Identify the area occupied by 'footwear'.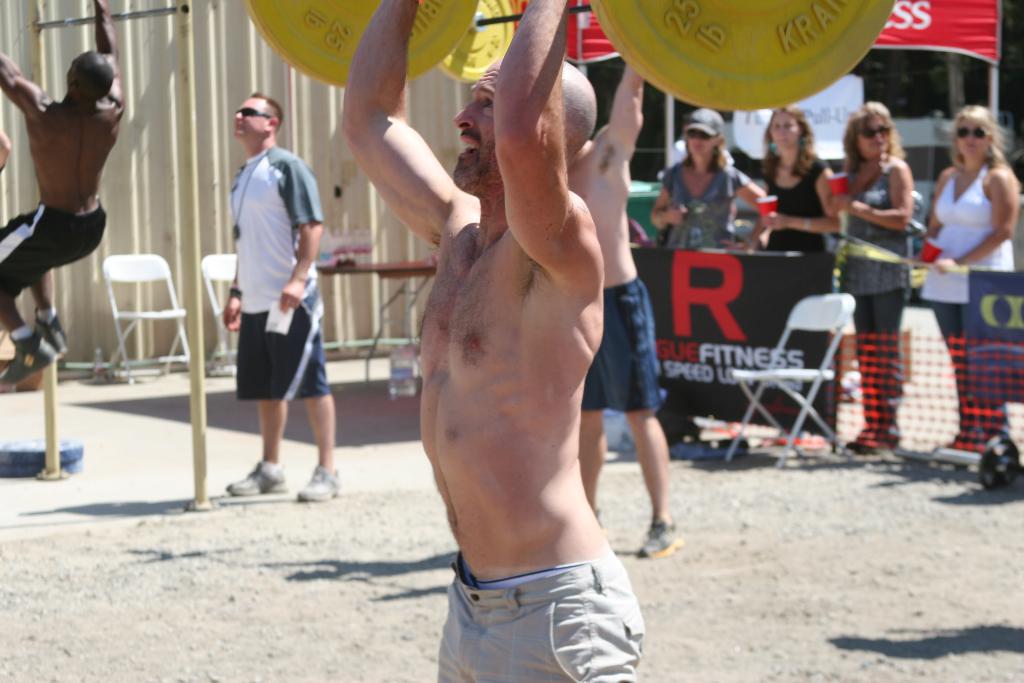
Area: x1=35, y1=313, x2=68, y2=354.
